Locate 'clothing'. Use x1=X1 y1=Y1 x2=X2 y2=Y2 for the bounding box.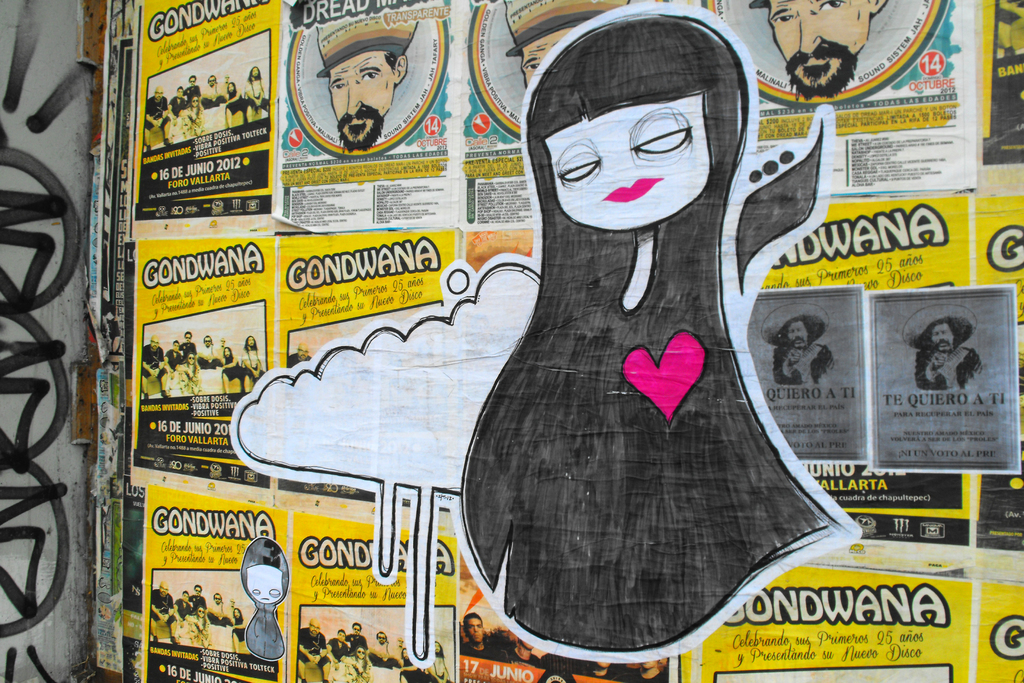
x1=430 y1=659 x2=445 y2=682.
